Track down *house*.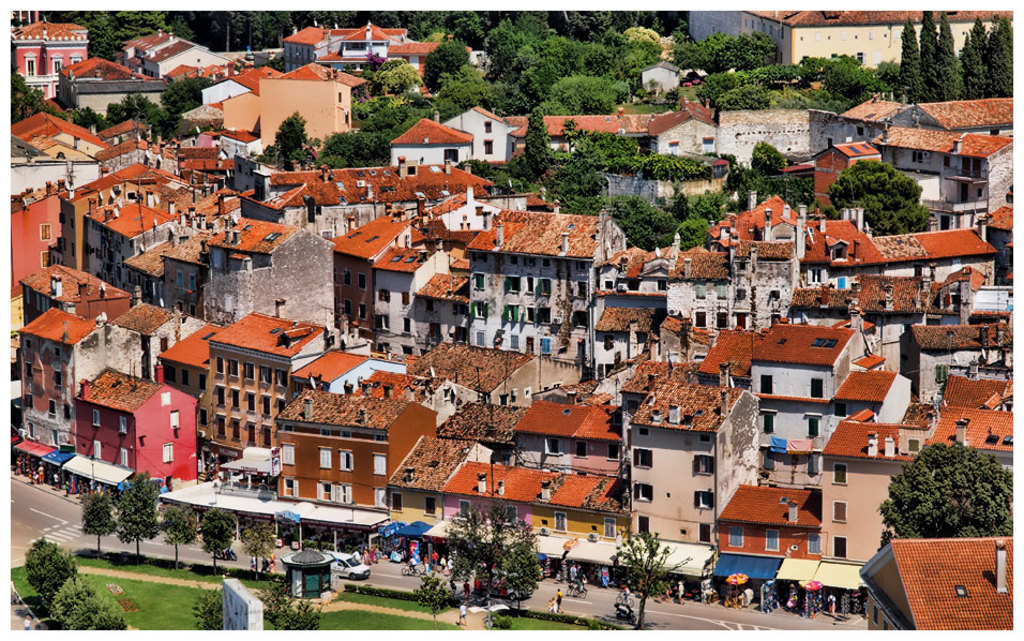
Tracked to <region>7, 105, 117, 208</region>.
